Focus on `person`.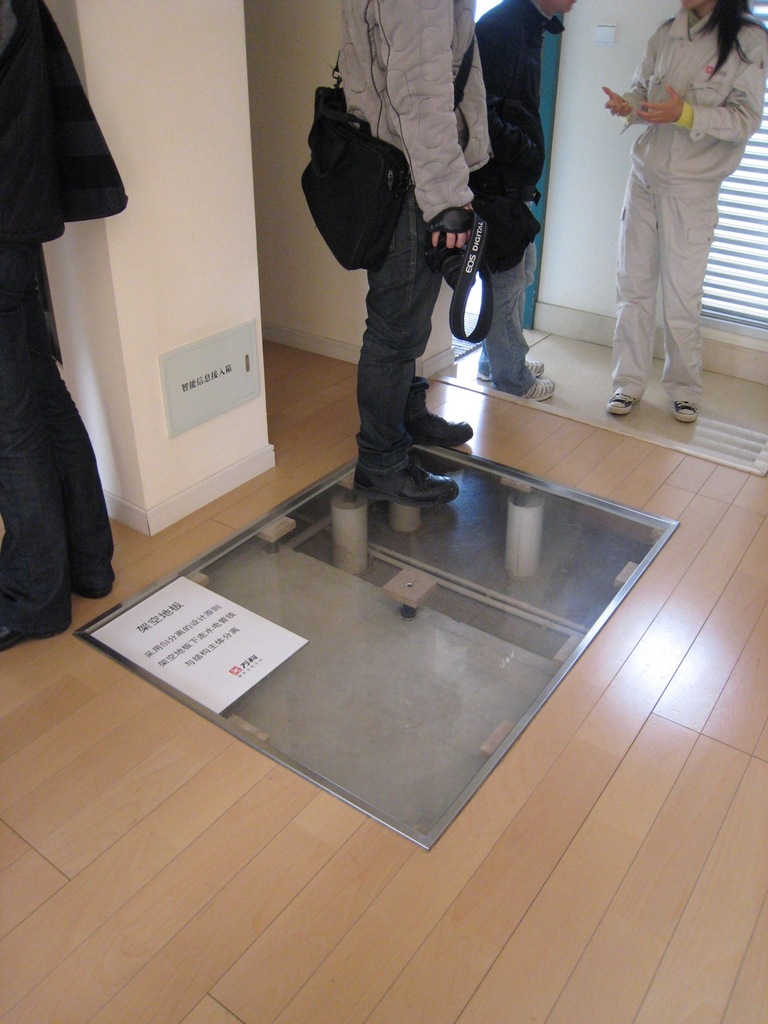
Focused at bbox=[0, 0, 131, 650].
